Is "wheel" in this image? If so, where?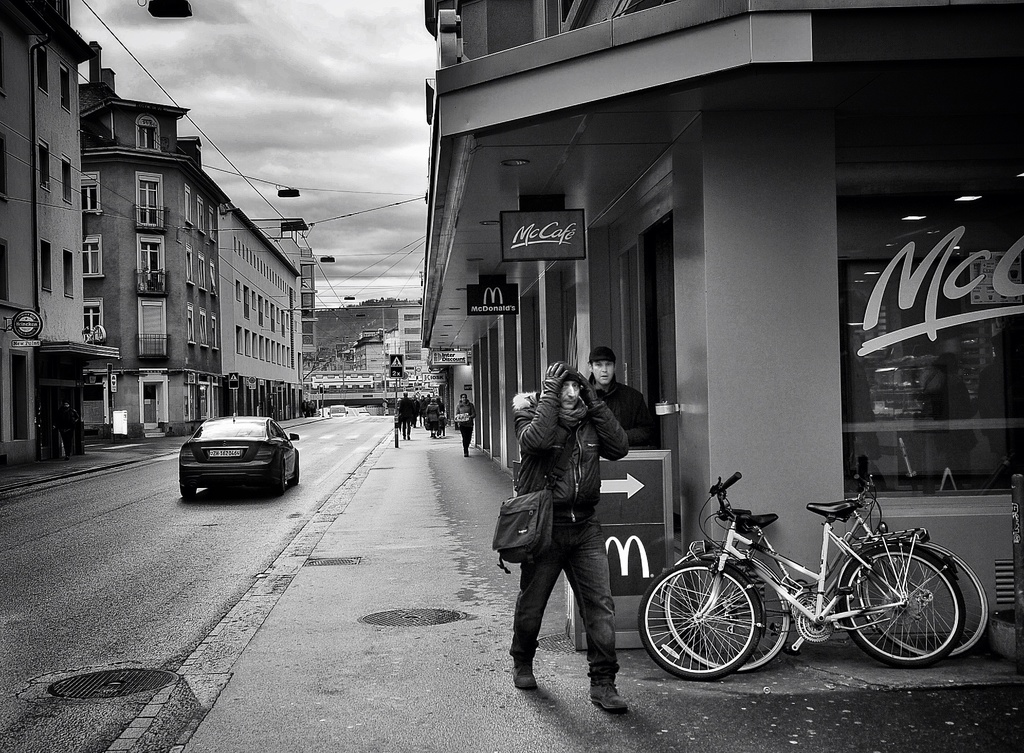
Yes, at region(662, 548, 790, 670).
